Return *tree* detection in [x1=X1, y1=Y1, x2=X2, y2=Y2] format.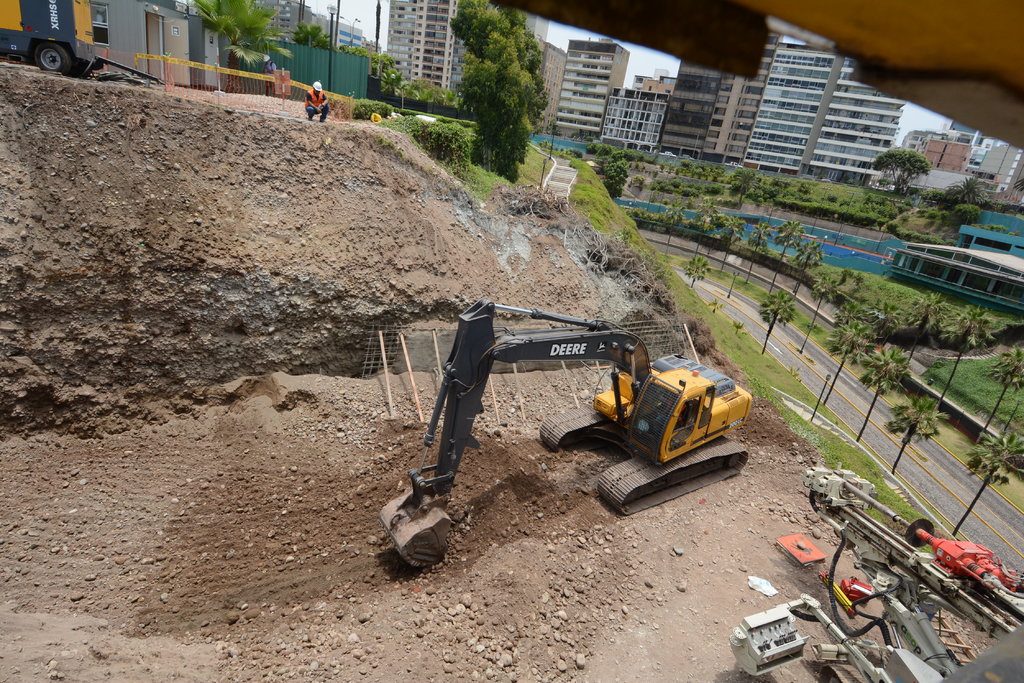
[x1=976, y1=345, x2=1021, y2=453].
